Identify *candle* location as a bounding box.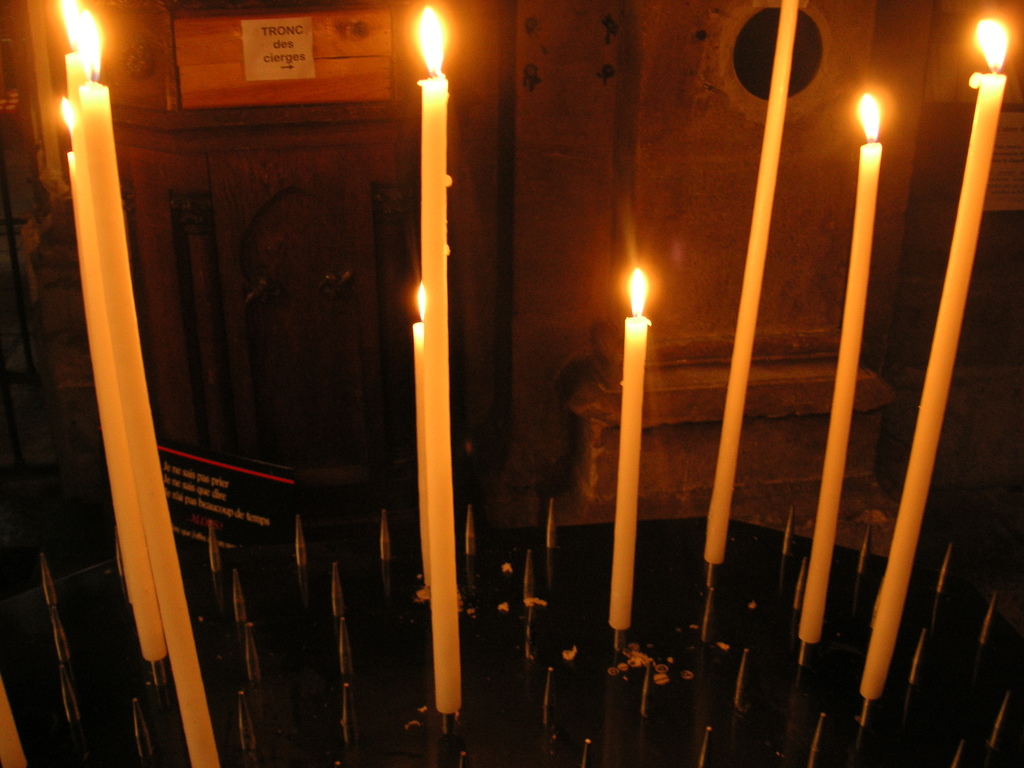
800/97/891/644.
